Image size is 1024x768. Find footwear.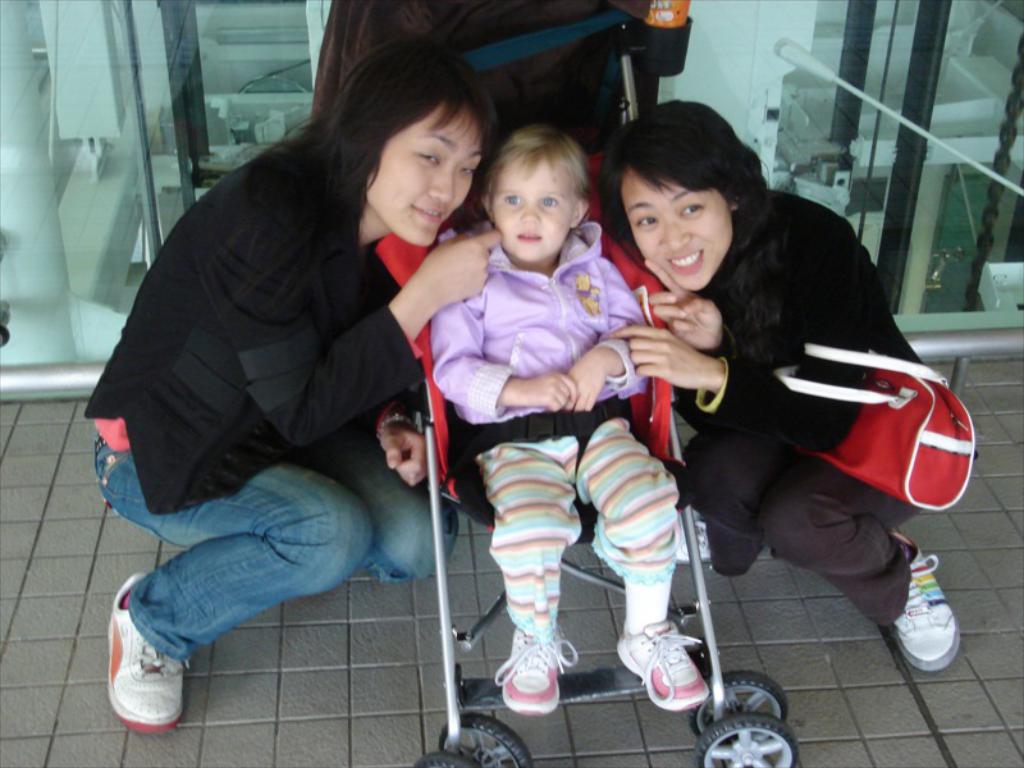
left=612, top=621, right=712, bottom=716.
